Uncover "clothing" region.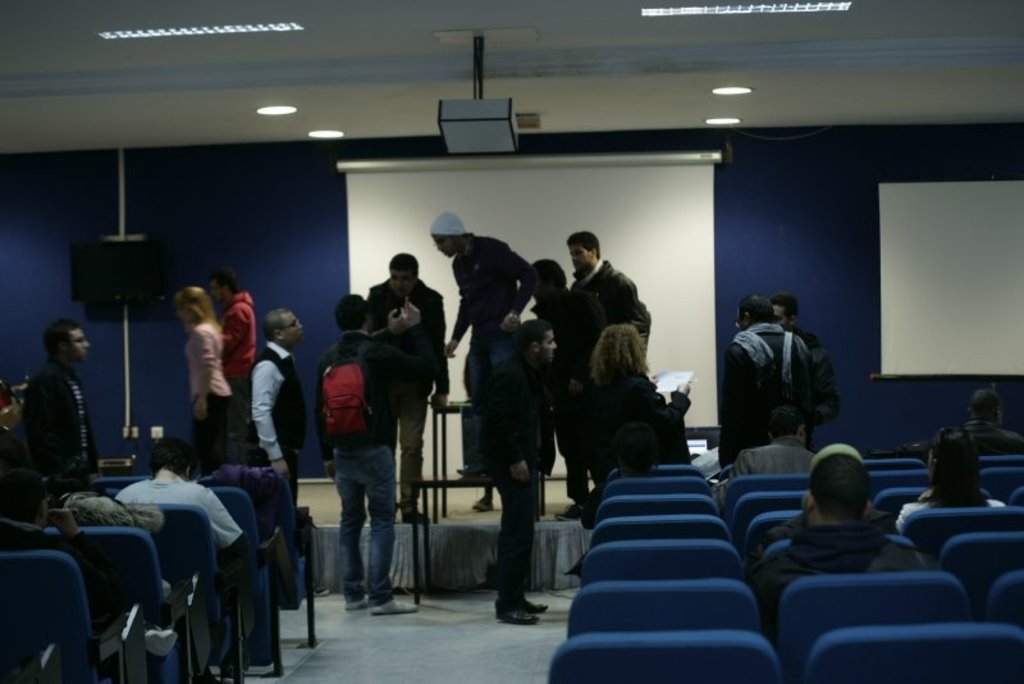
Uncovered: crop(723, 293, 851, 468).
